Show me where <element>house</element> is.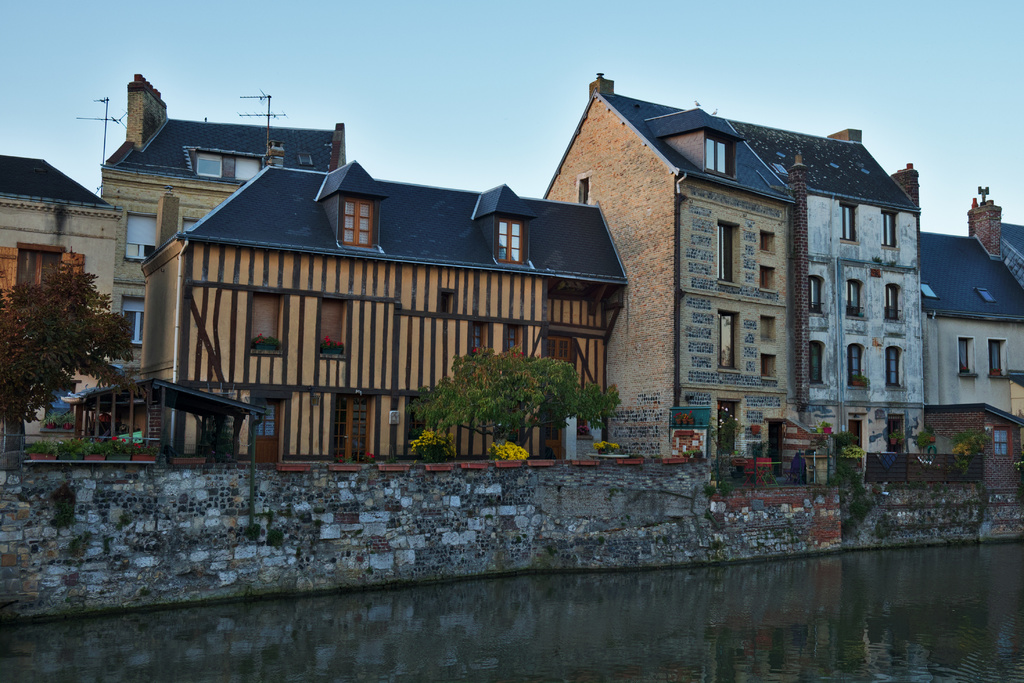
<element>house</element> is at bbox=[539, 71, 921, 464].
